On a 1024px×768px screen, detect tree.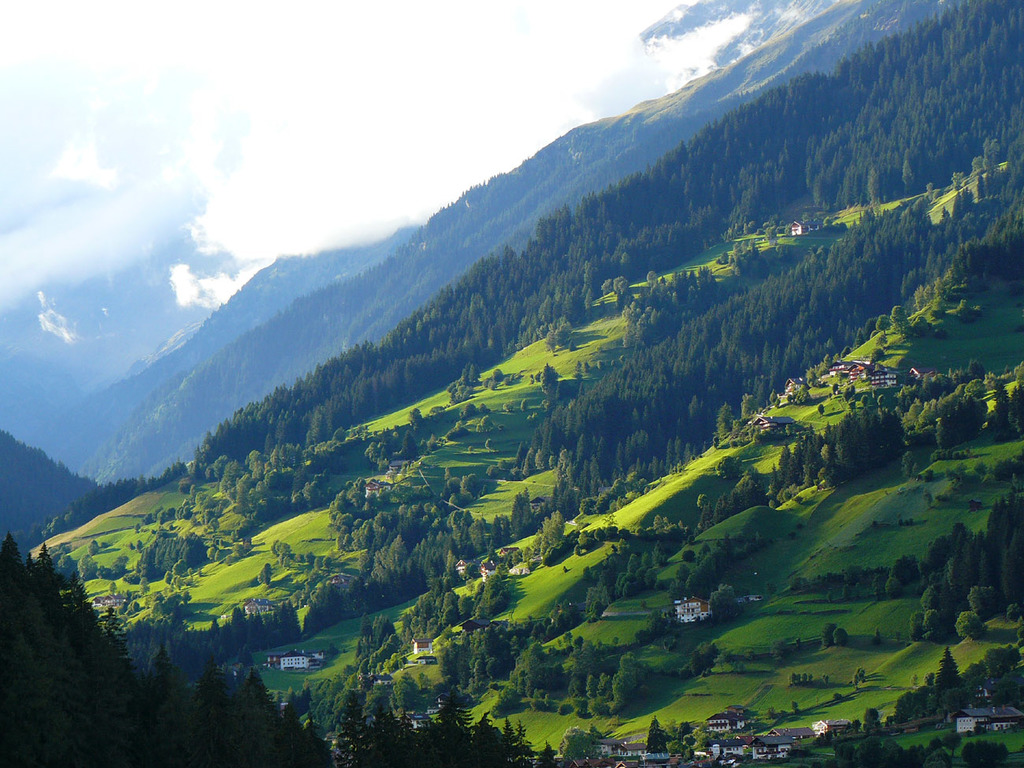
left=671, top=441, right=685, bottom=473.
